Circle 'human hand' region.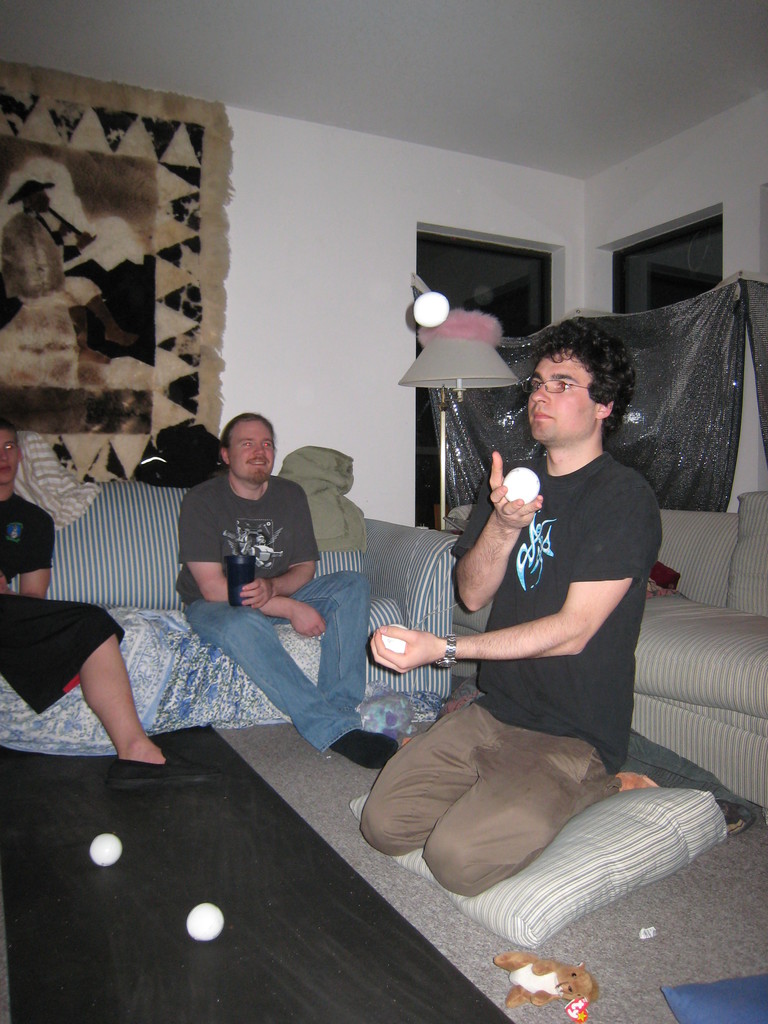
Region: region(381, 627, 488, 689).
